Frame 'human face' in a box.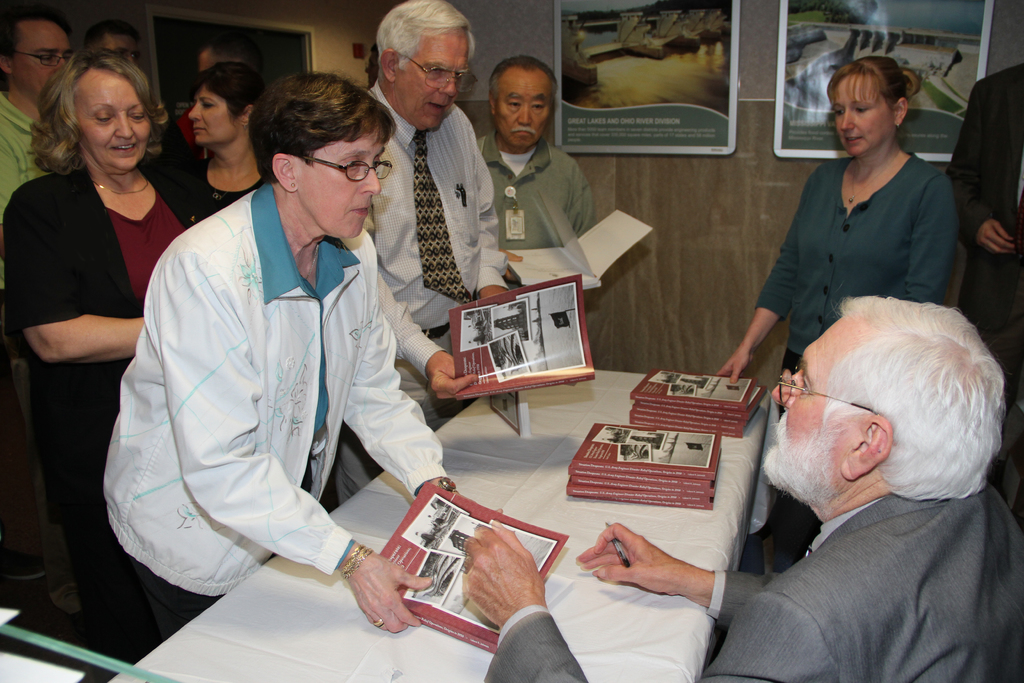
11 18 76 108.
